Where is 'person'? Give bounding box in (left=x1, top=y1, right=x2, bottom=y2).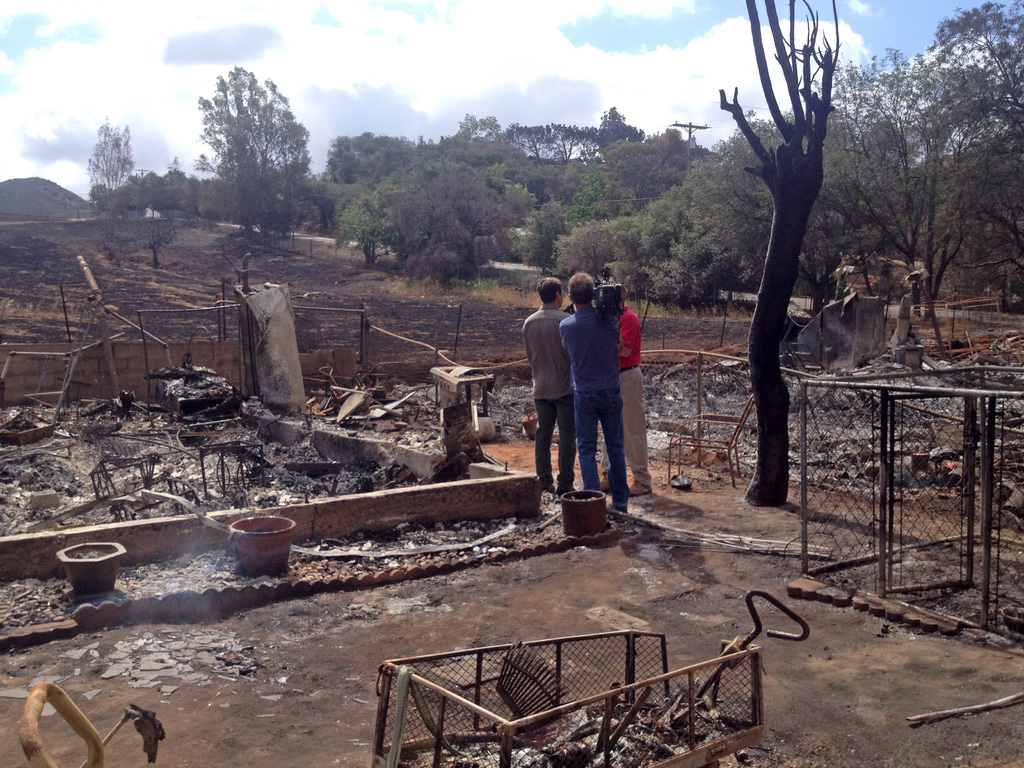
(left=522, top=278, right=570, bottom=489).
